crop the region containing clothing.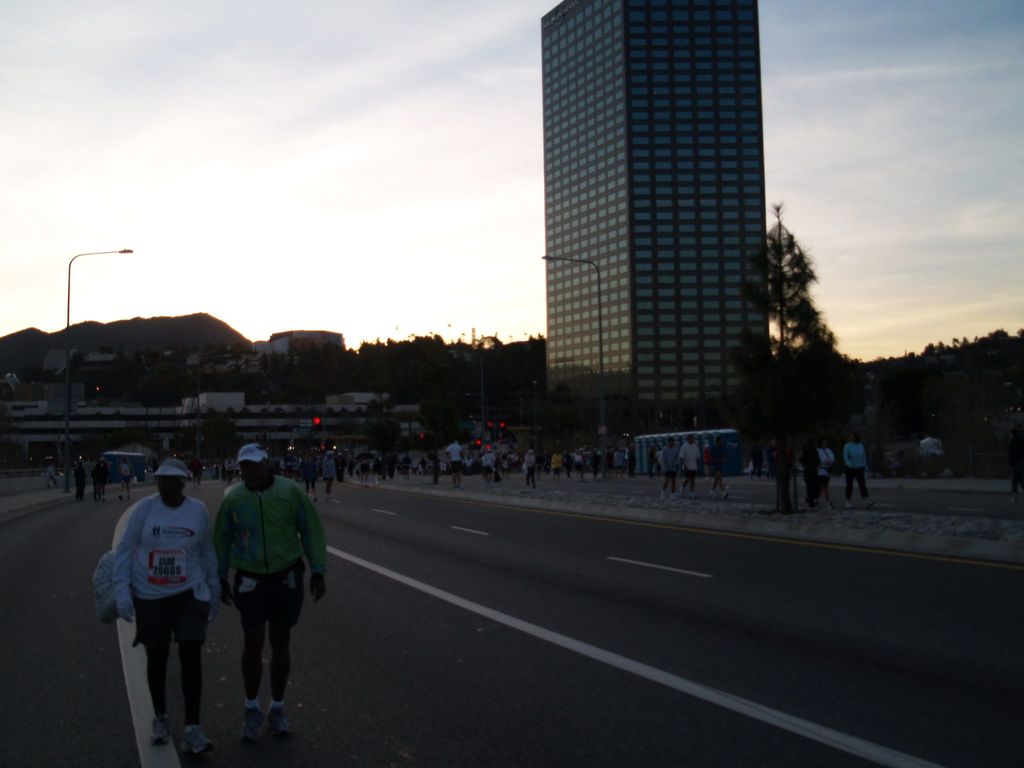
Crop region: rect(110, 490, 213, 718).
